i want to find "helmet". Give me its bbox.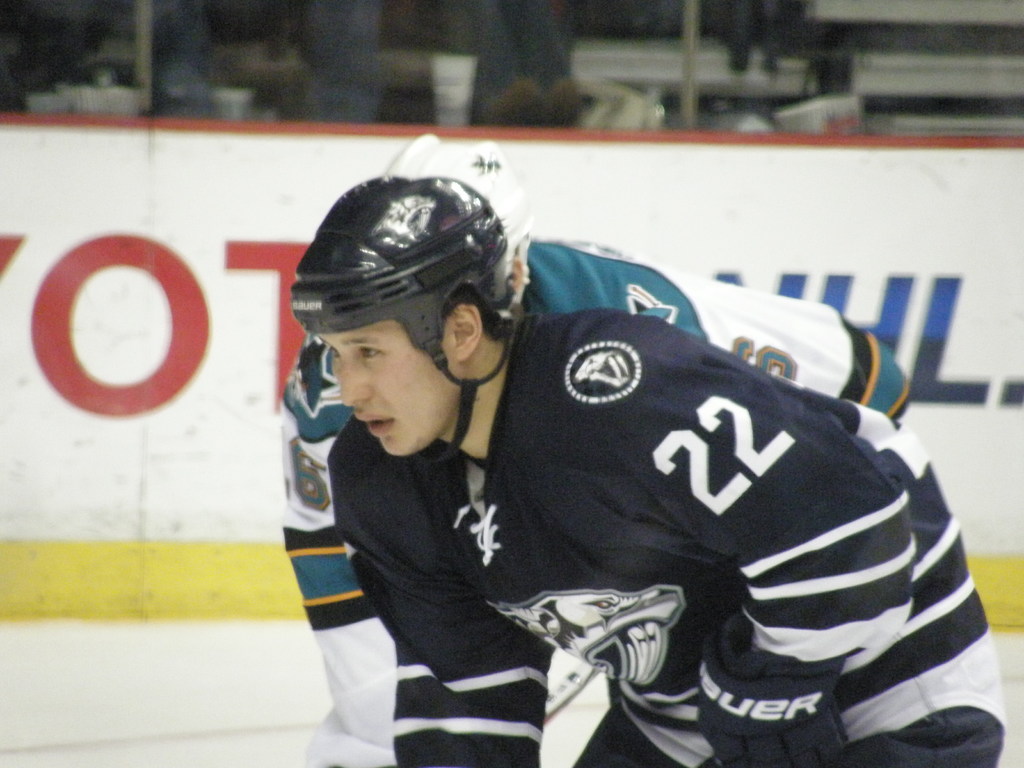
<box>384,132,541,314</box>.
